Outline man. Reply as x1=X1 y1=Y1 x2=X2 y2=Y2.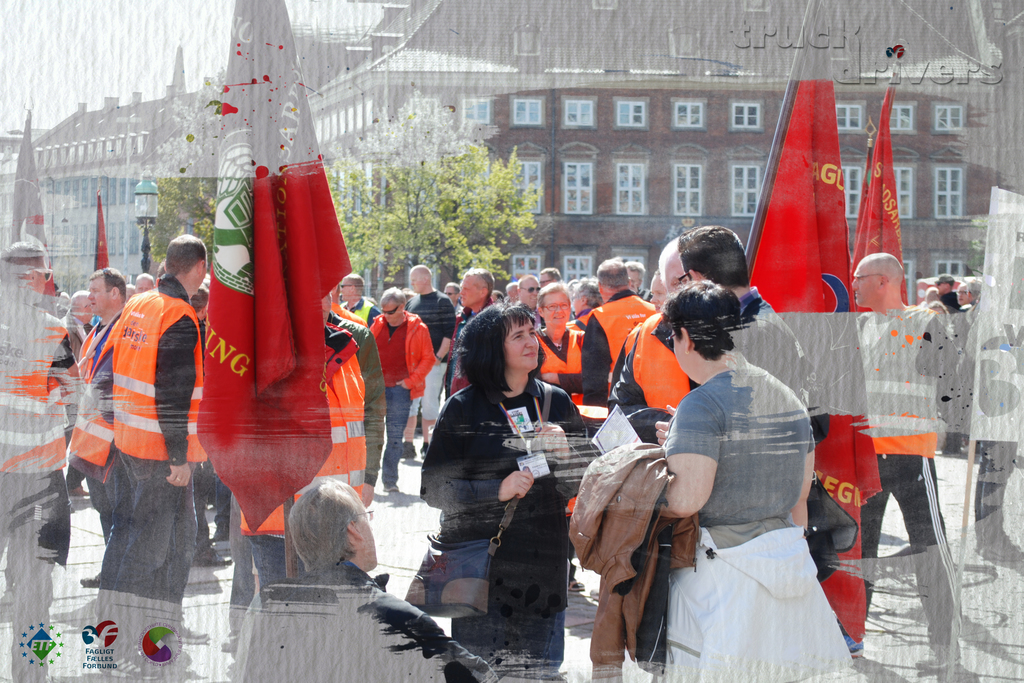
x1=601 y1=240 x2=705 y2=417.
